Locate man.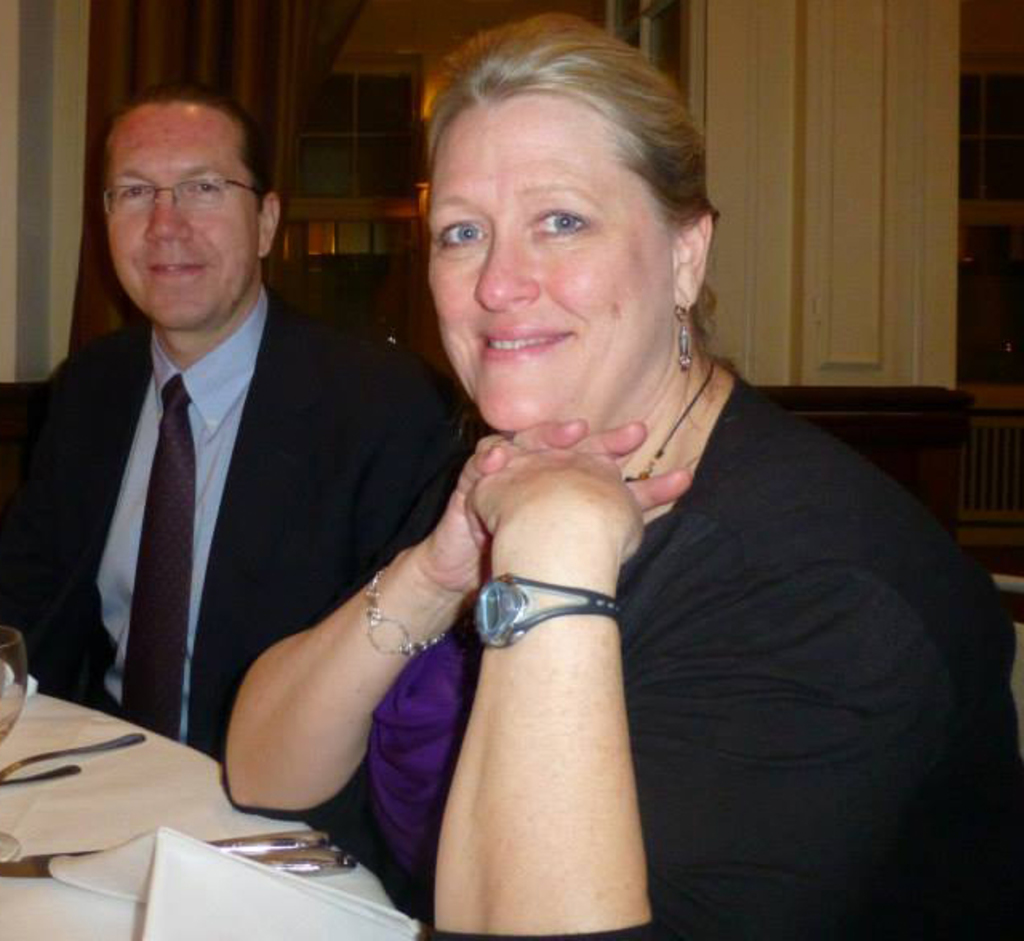
Bounding box: (left=30, top=90, right=442, bottom=888).
